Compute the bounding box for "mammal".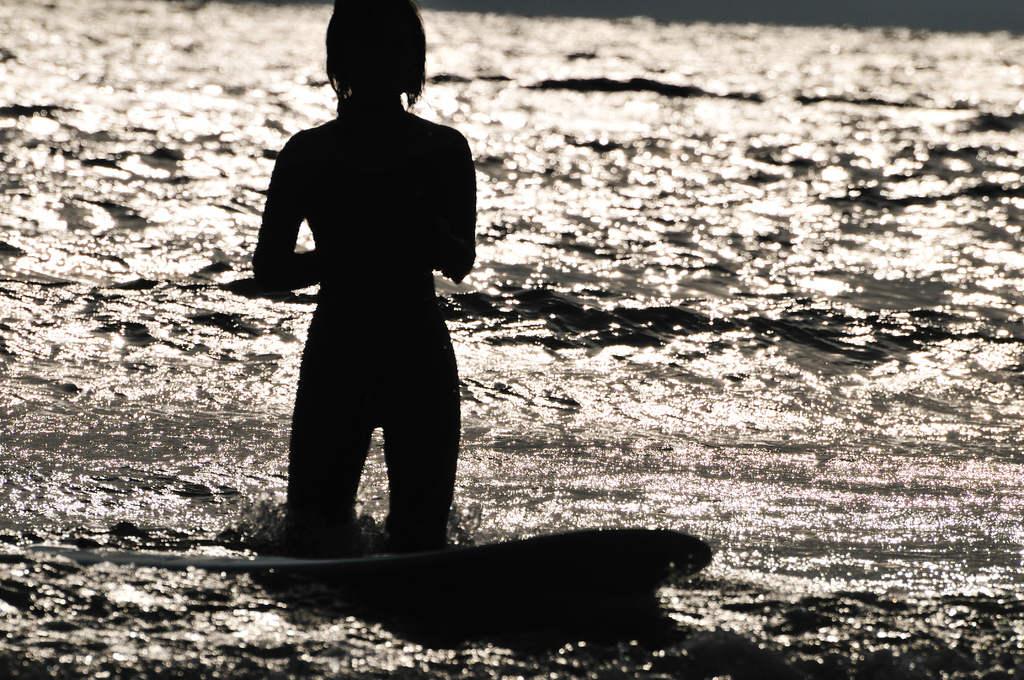
bbox=(223, 58, 498, 580).
